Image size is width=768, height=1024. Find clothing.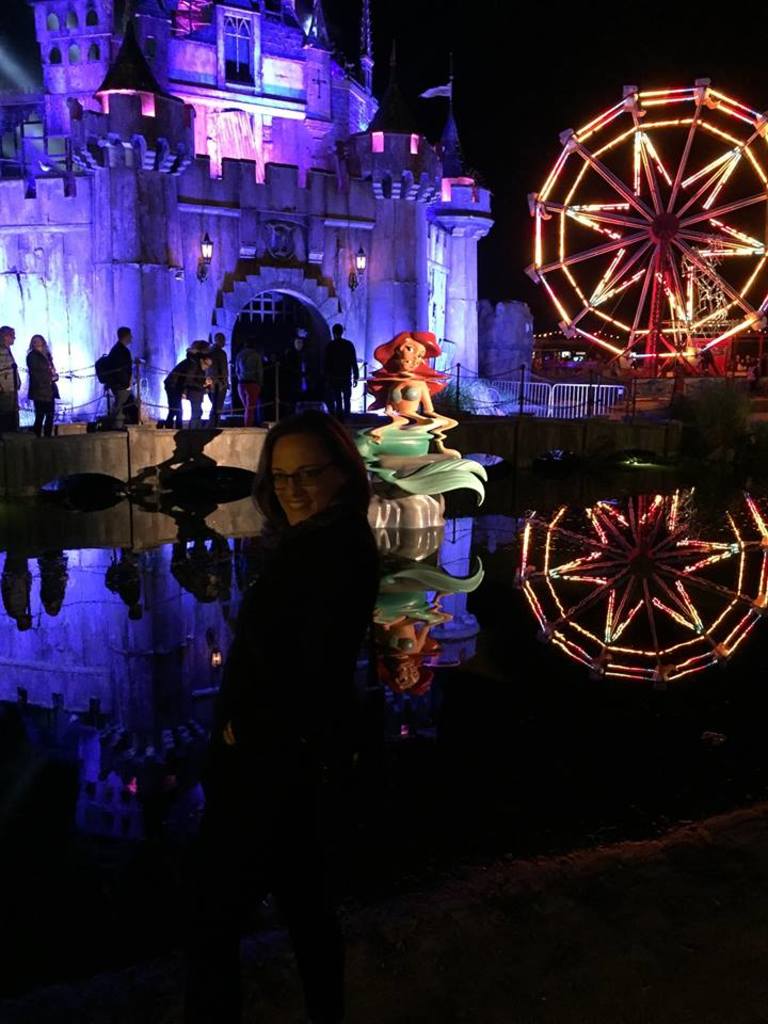
left=269, top=349, right=302, bottom=411.
